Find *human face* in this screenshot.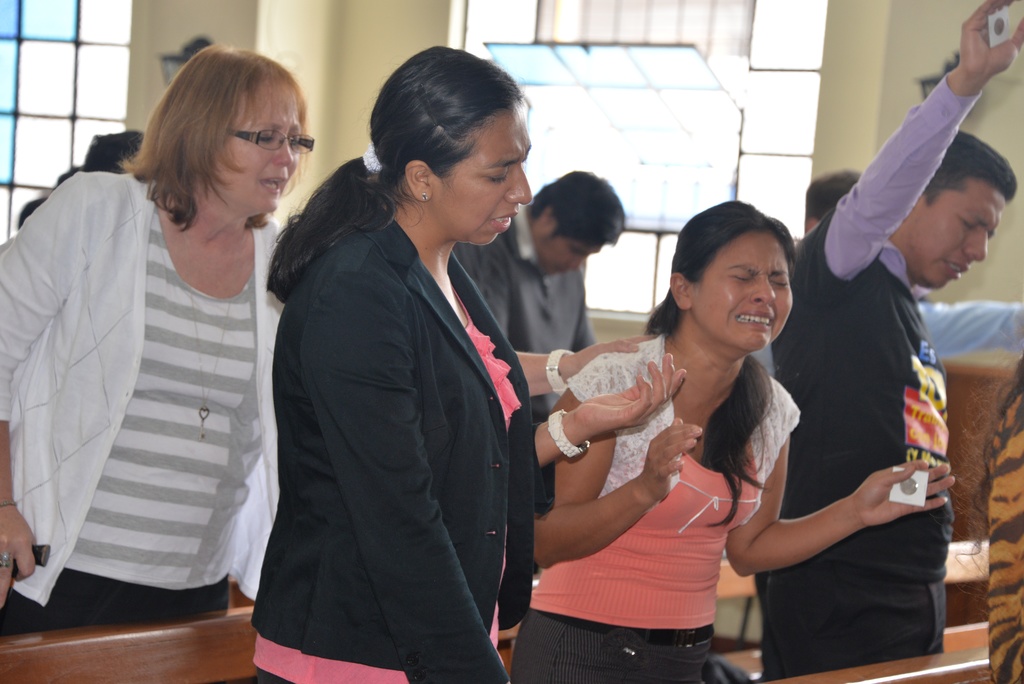
The bounding box for *human face* is 549, 227, 605, 280.
